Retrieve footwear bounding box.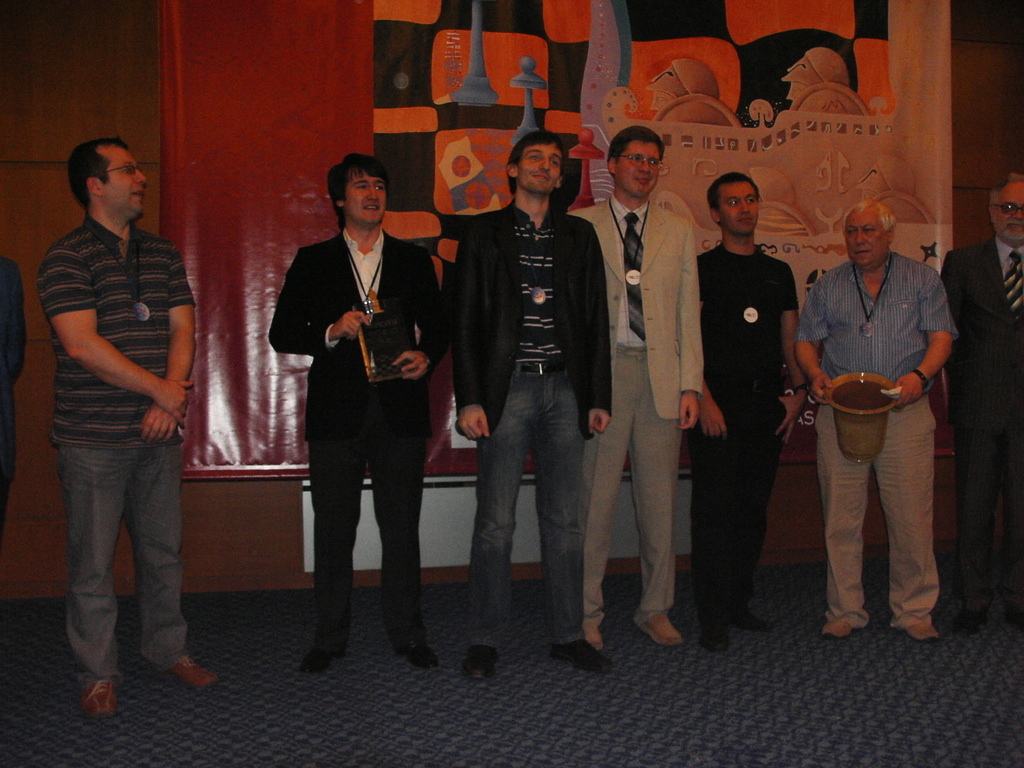
Bounding box: 737:613:769:633.
